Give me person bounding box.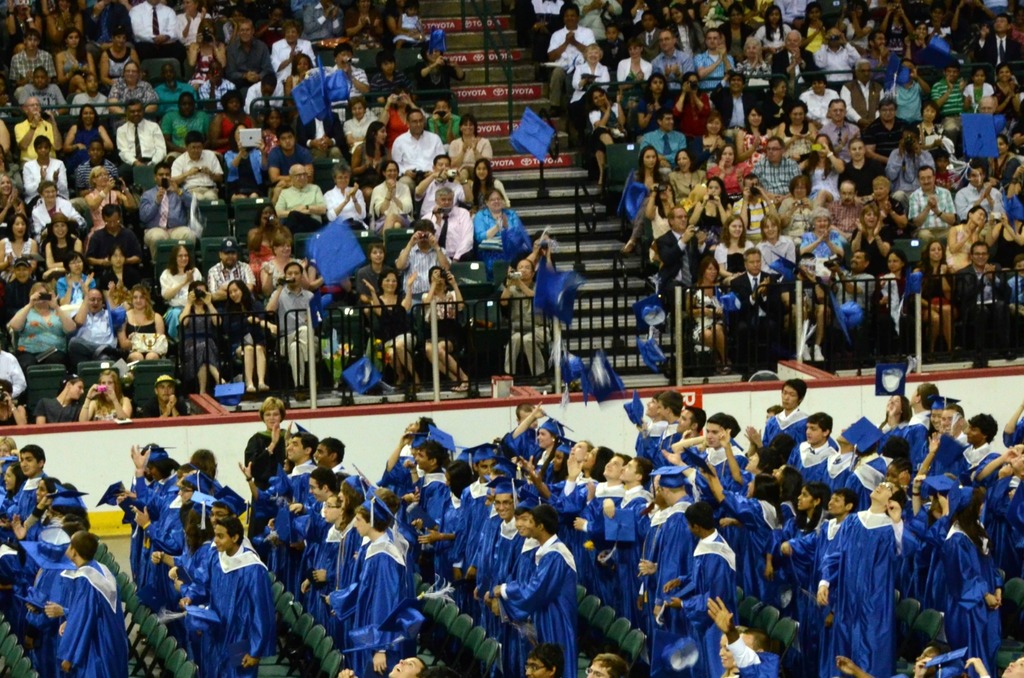
698,26,735,91.
